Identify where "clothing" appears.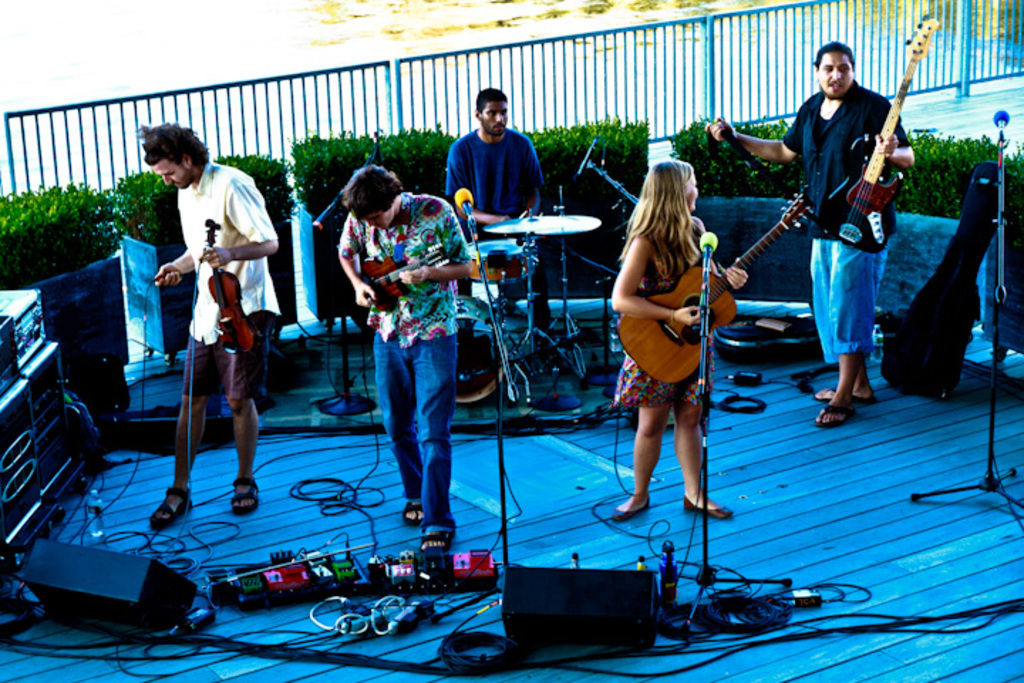
Appears at select_region(789, 47, 909, 384).
